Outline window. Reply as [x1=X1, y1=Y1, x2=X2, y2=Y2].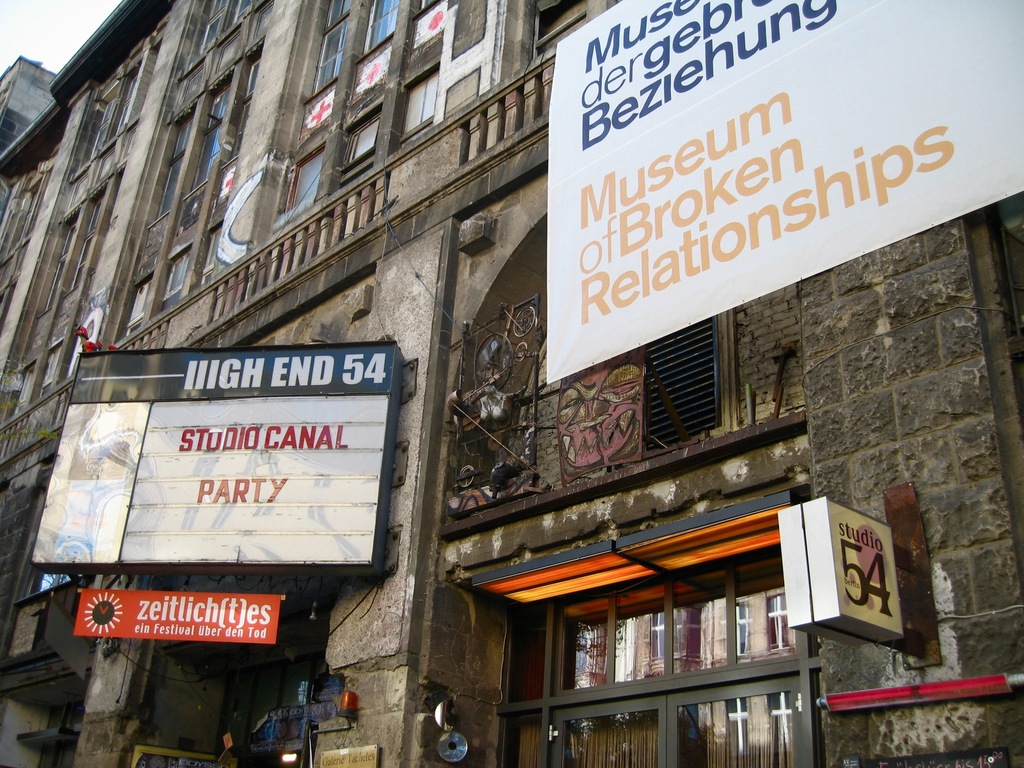
[x1=16, y1=186, x2=41, y2=241].
